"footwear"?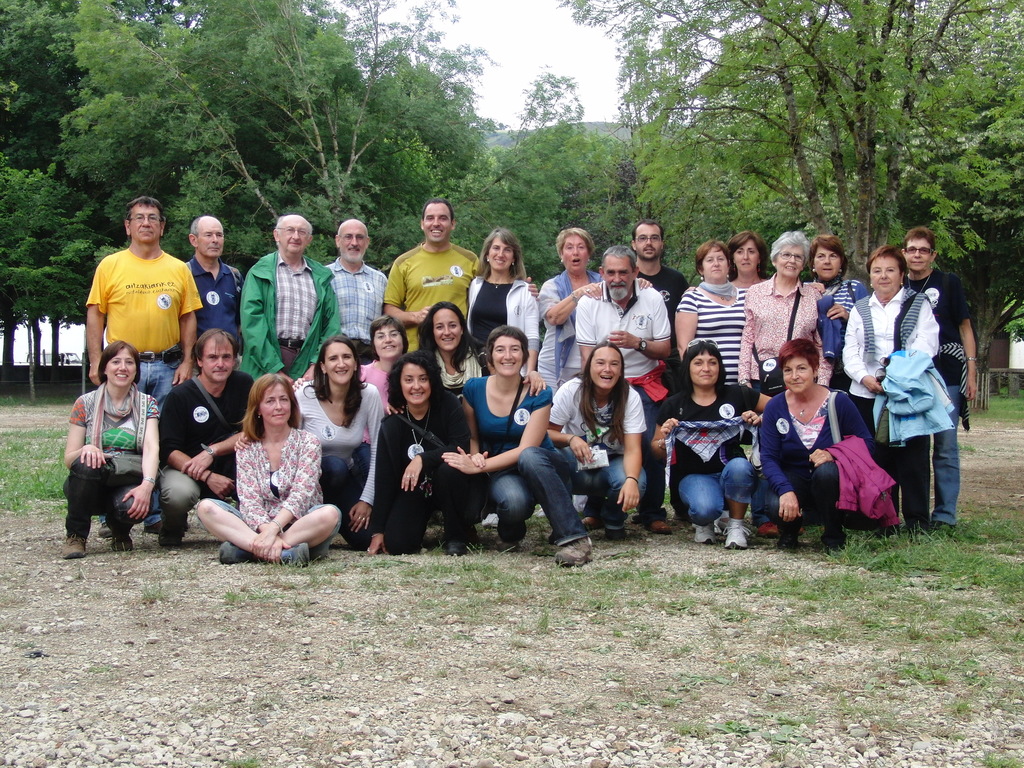
<region>639, 519, 674, 539</region>
